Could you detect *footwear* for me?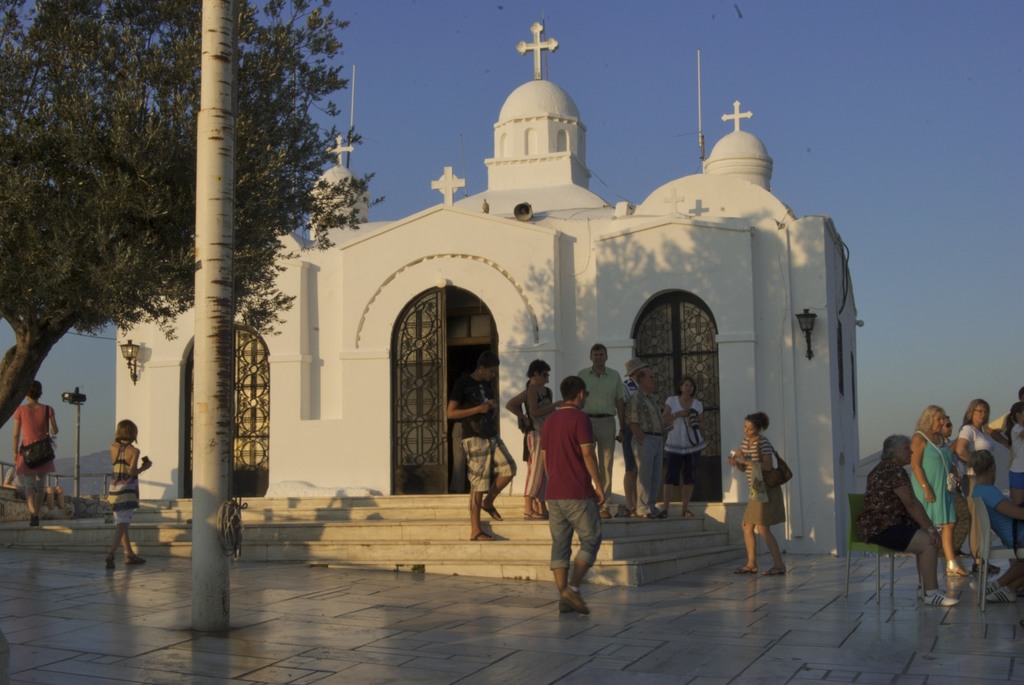
Detection result: <box>470,530,495,543</box>.
